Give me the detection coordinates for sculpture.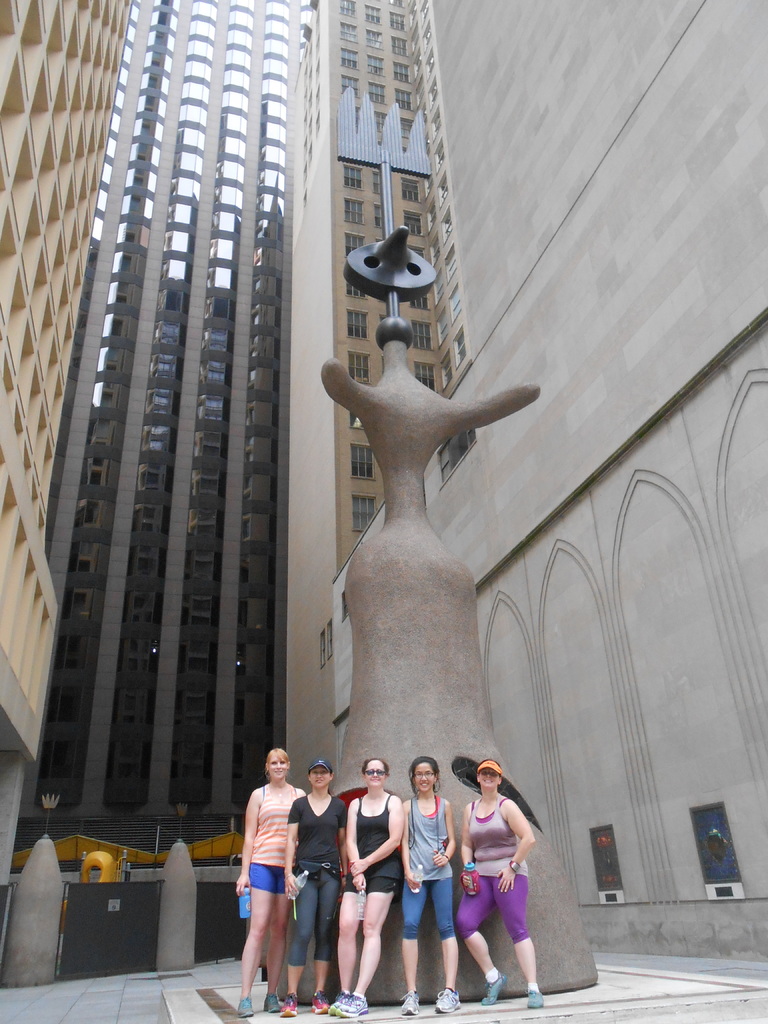
<box>314,223,540,989</box>.
